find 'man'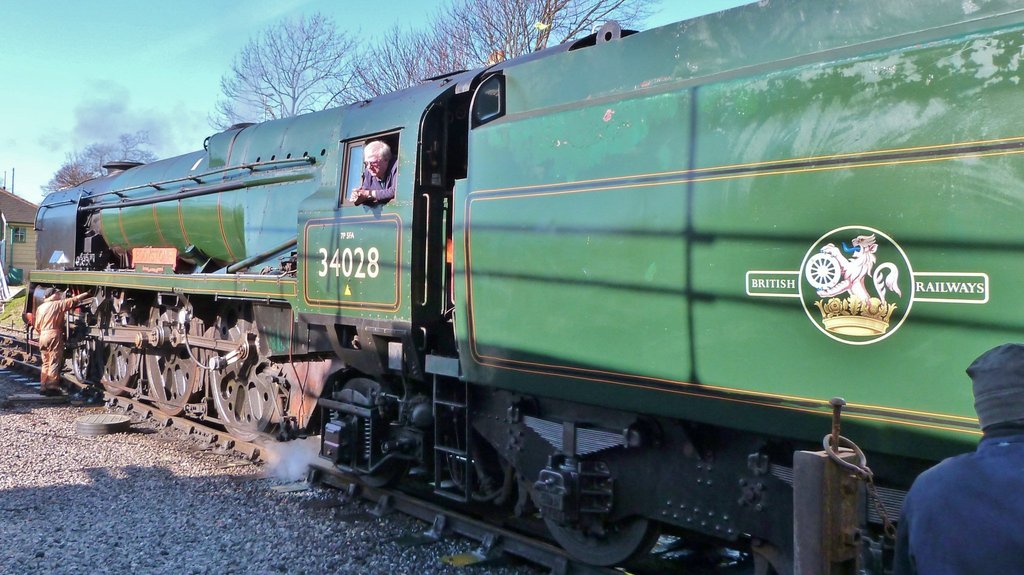
(x1=348, y1=139, x2=397, y2=206)
